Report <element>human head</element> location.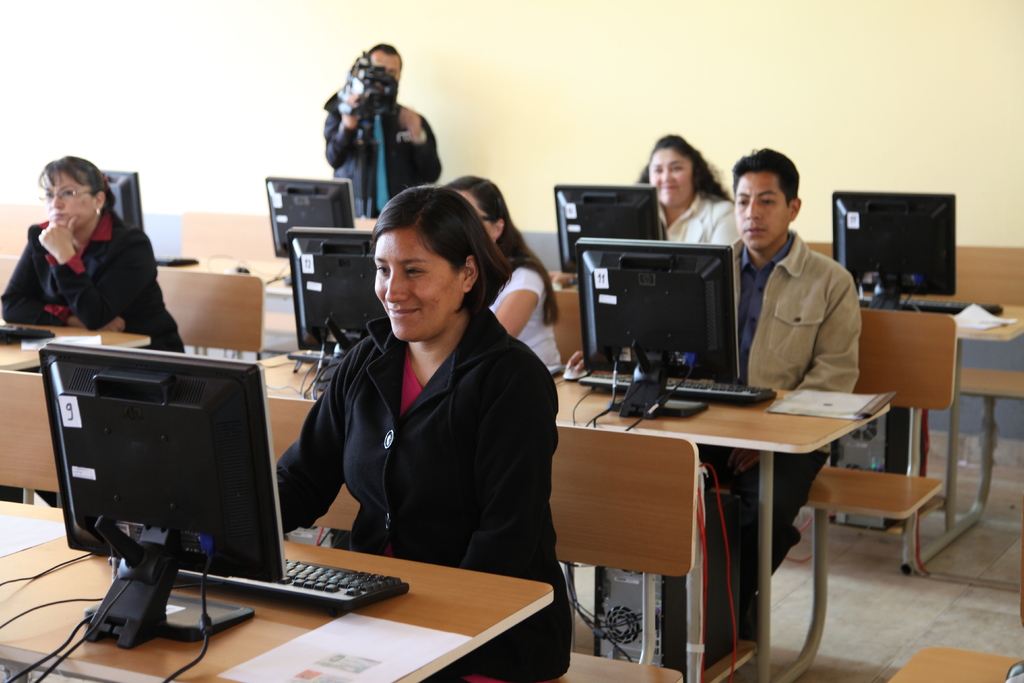
Report: {"left": 368, "top": 43, "right": 403, "bottom": 83}.
